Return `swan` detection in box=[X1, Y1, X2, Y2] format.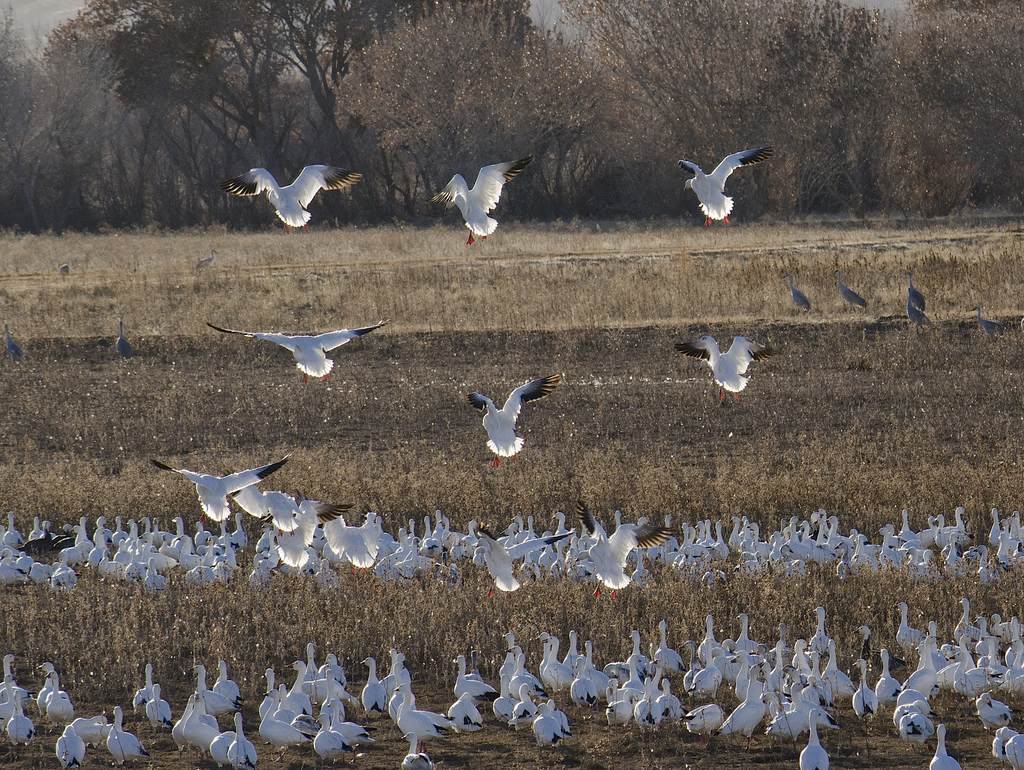
box=[140, 557, 170, 591].
